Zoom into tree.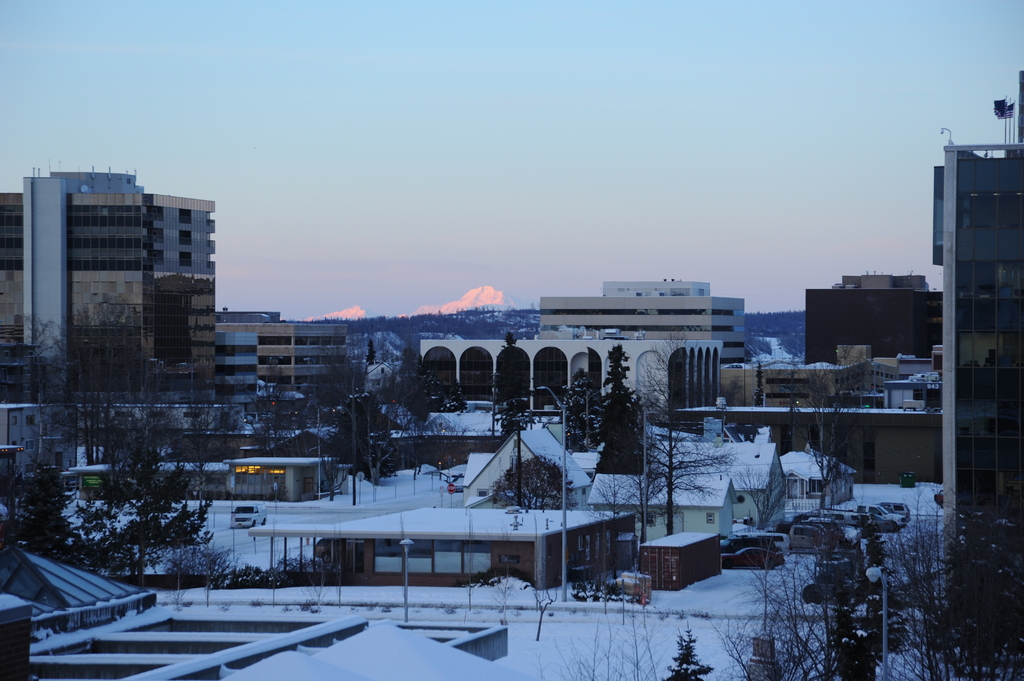
Zoom target: region(298, 563, 333, 605).
